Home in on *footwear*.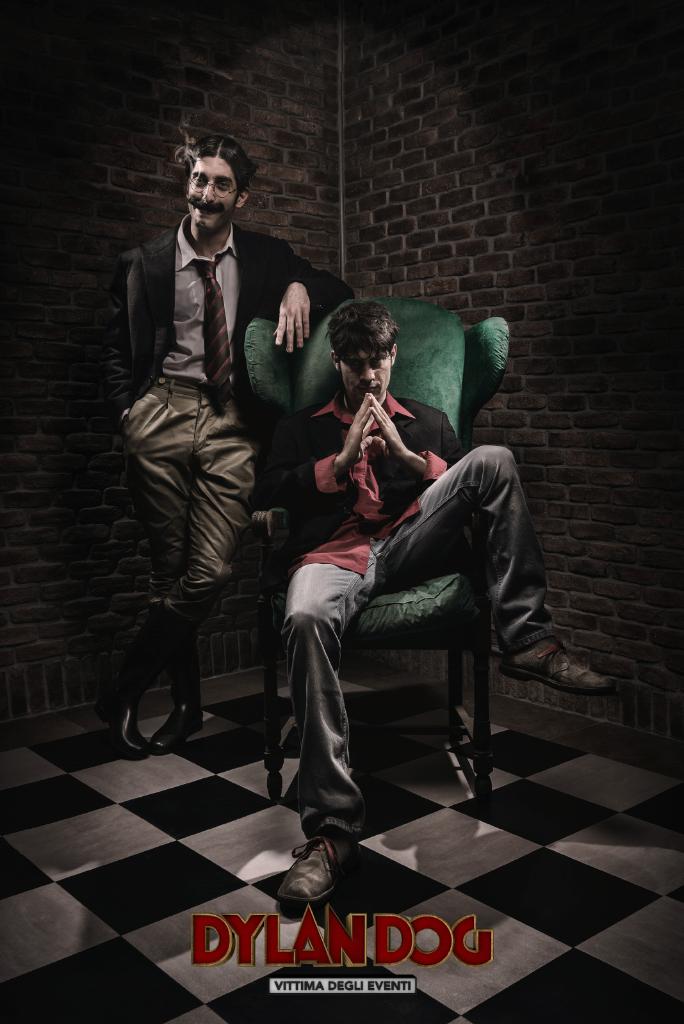
Homed in at 98, 691, 151, 755.
